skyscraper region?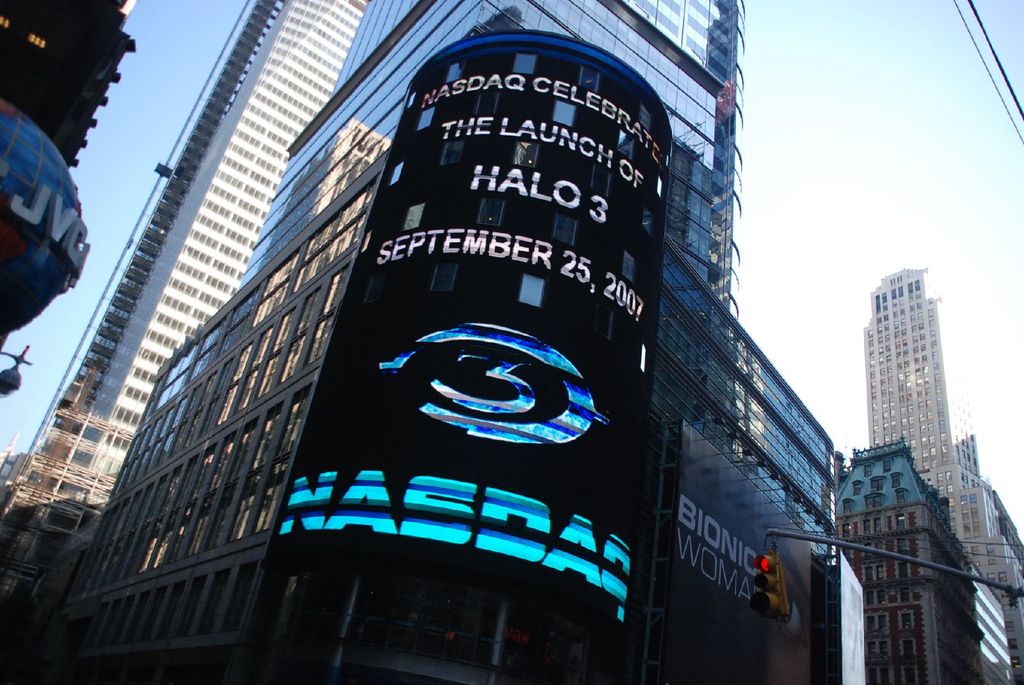
{"left": 0, "top": 0, "right": 372, "bottom": 623}
